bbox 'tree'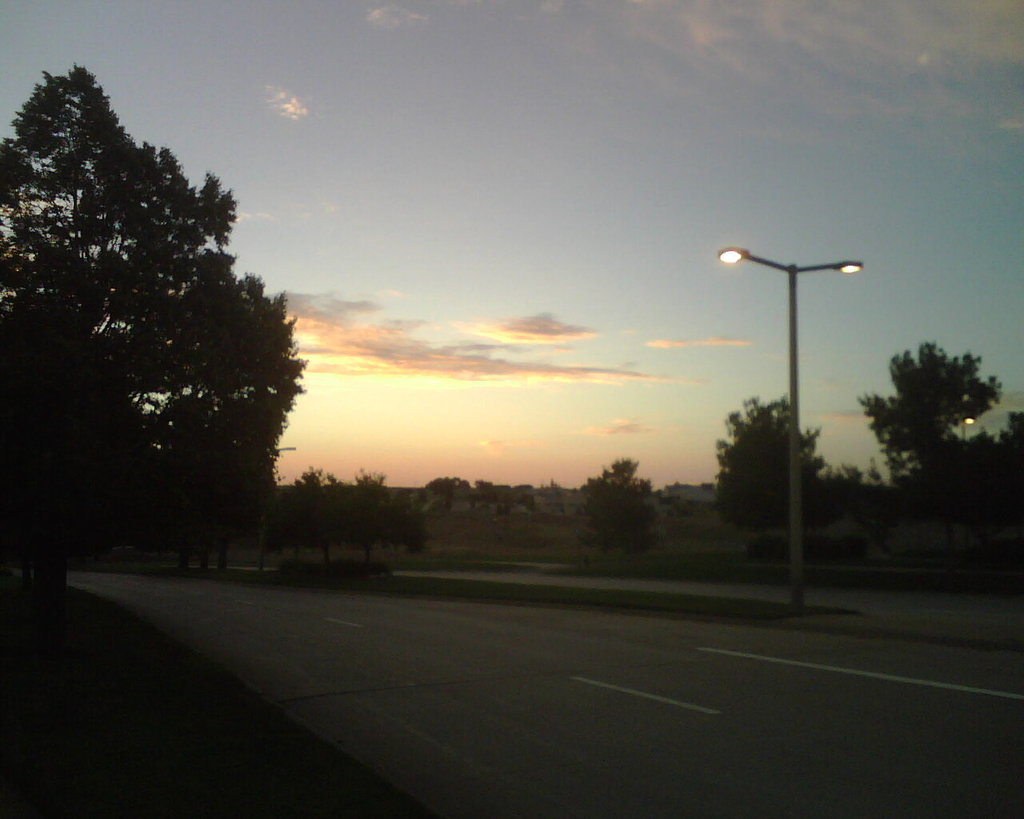
locate(575, 445, 652, 562)
